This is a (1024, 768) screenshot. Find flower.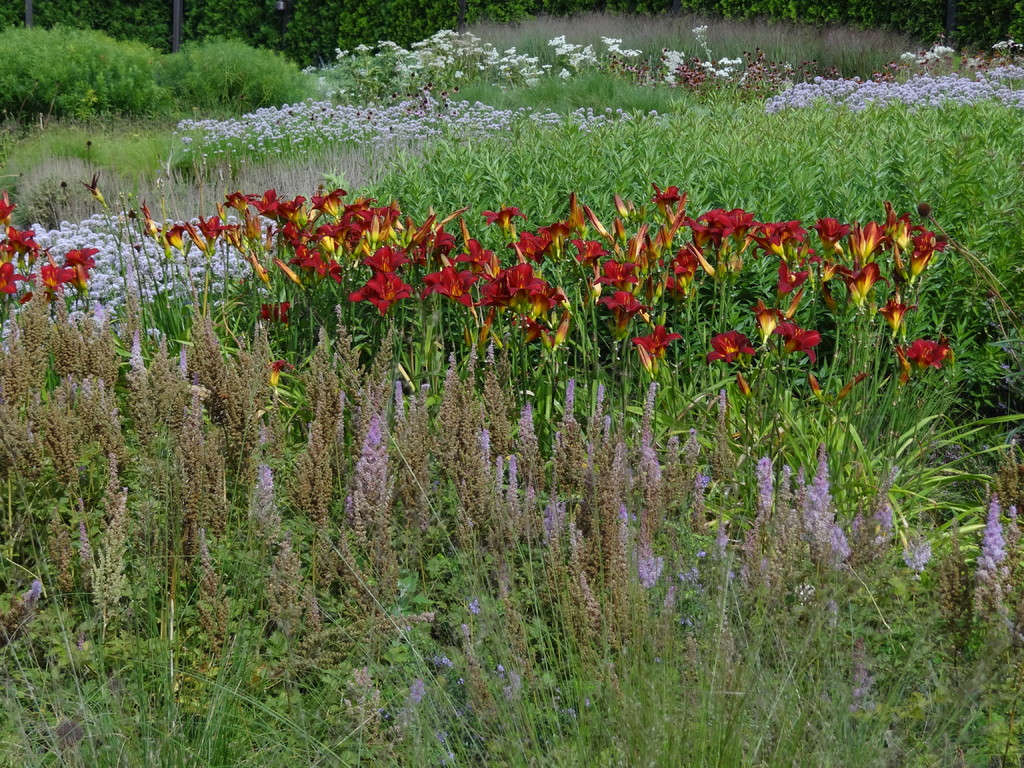
Bounding box: <region>637, 345, 653, 376</region>.
